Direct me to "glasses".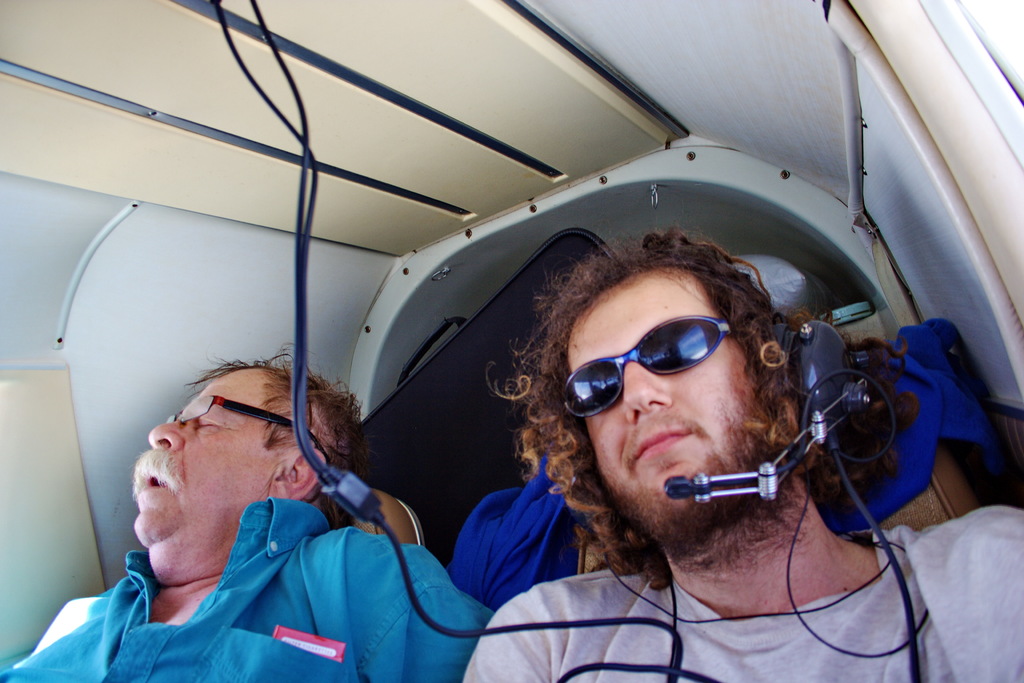
Direction: {"x1": 168, "y1": 394, "x2": 310, "y2": 443}.
